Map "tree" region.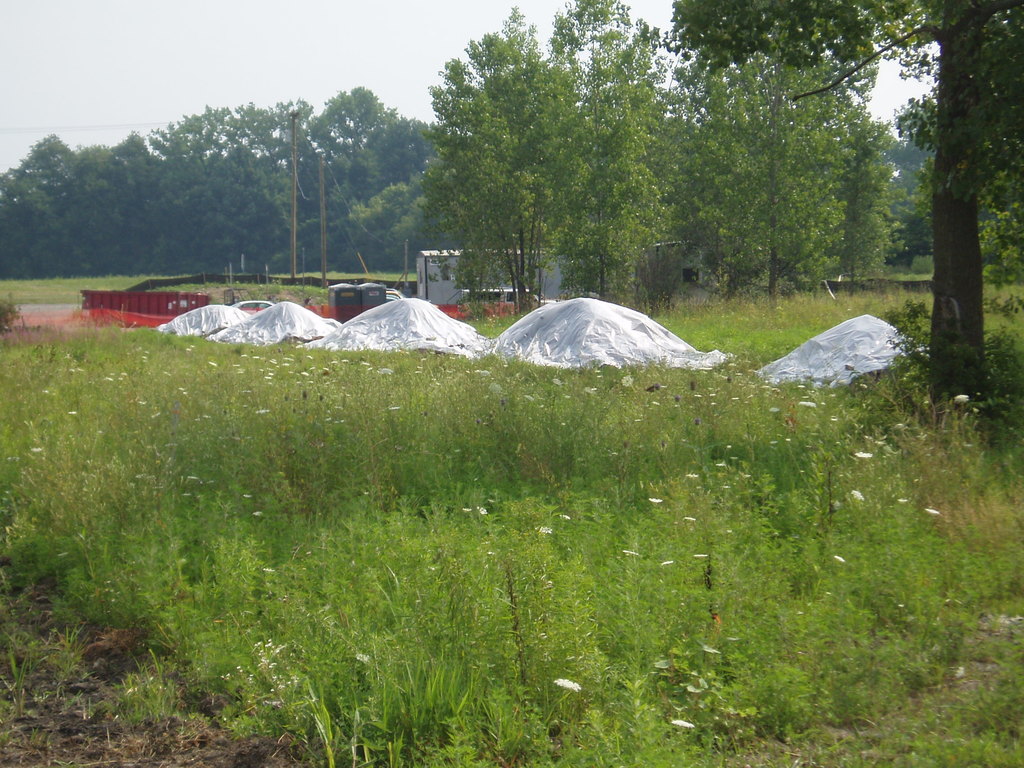
Mapped to box=[382, 114, 435, 241].
